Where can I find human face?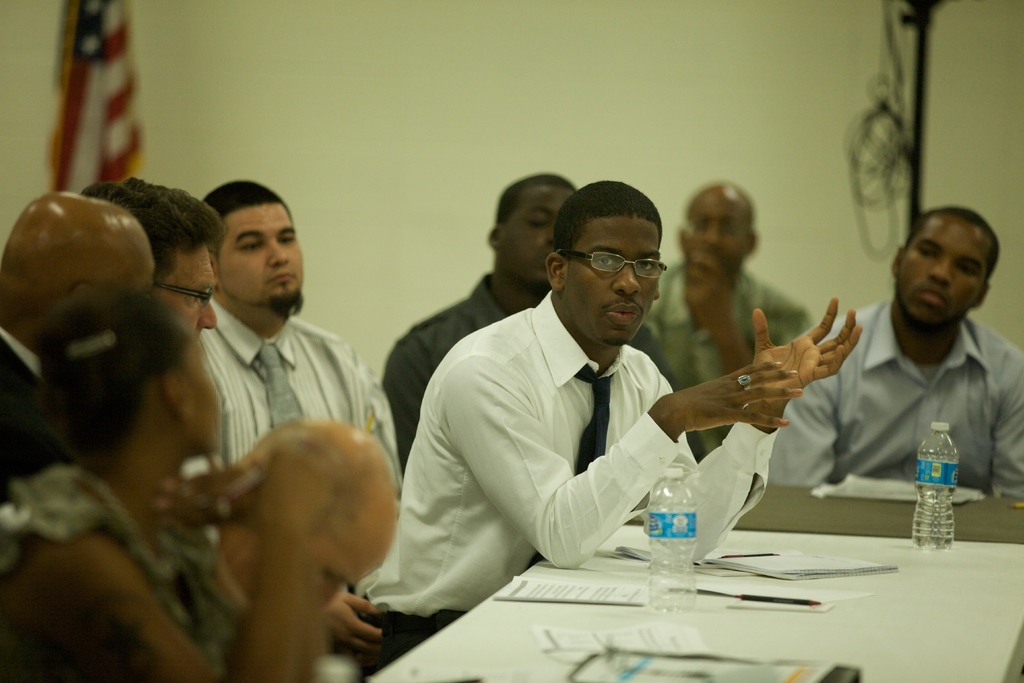
You can find it at box=[217, 204, 304, 305].
